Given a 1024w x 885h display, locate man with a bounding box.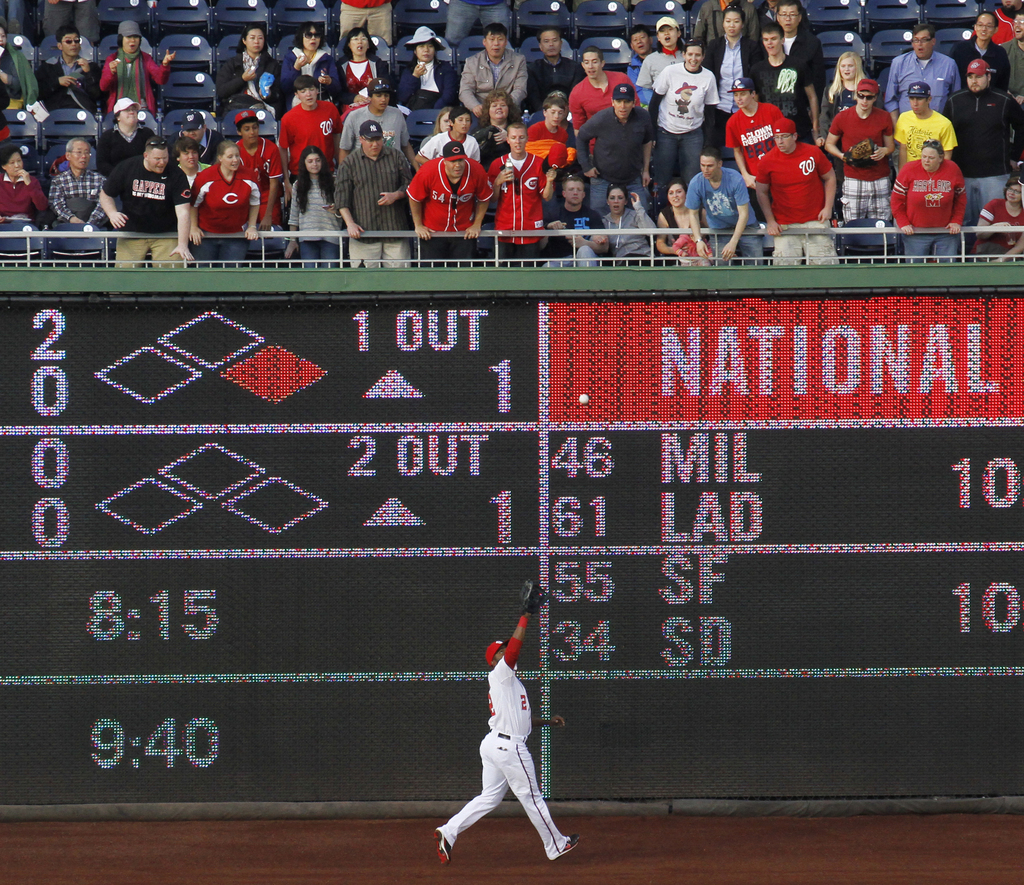
Located: left=778, top=0, right=830, bottom=114.
